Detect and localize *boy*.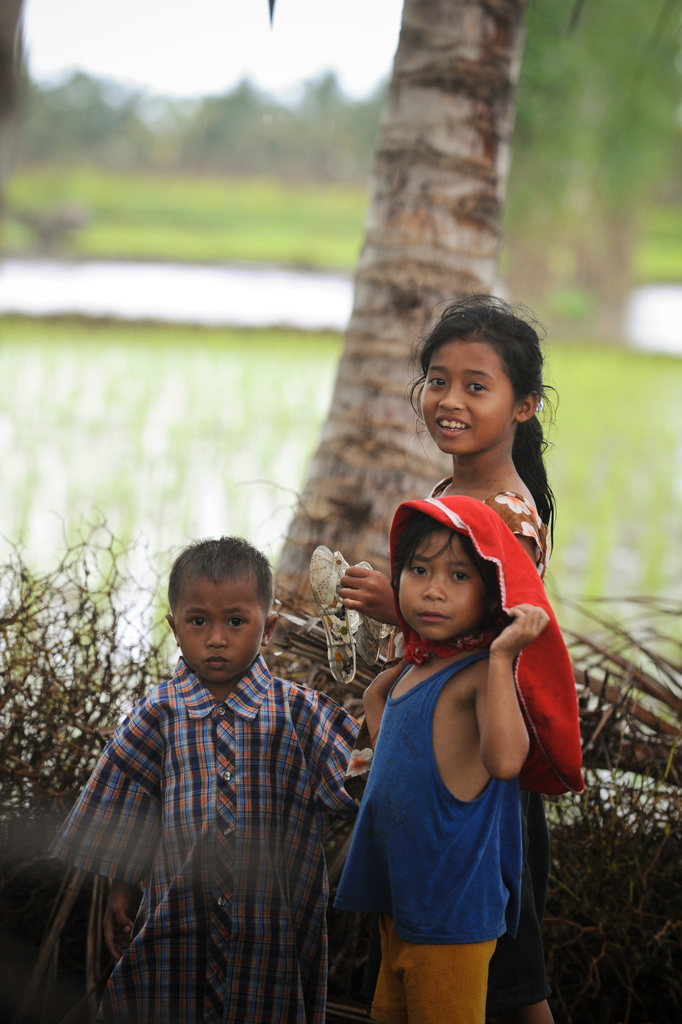
Localized at BBox(55, 531, 382, 1023).
